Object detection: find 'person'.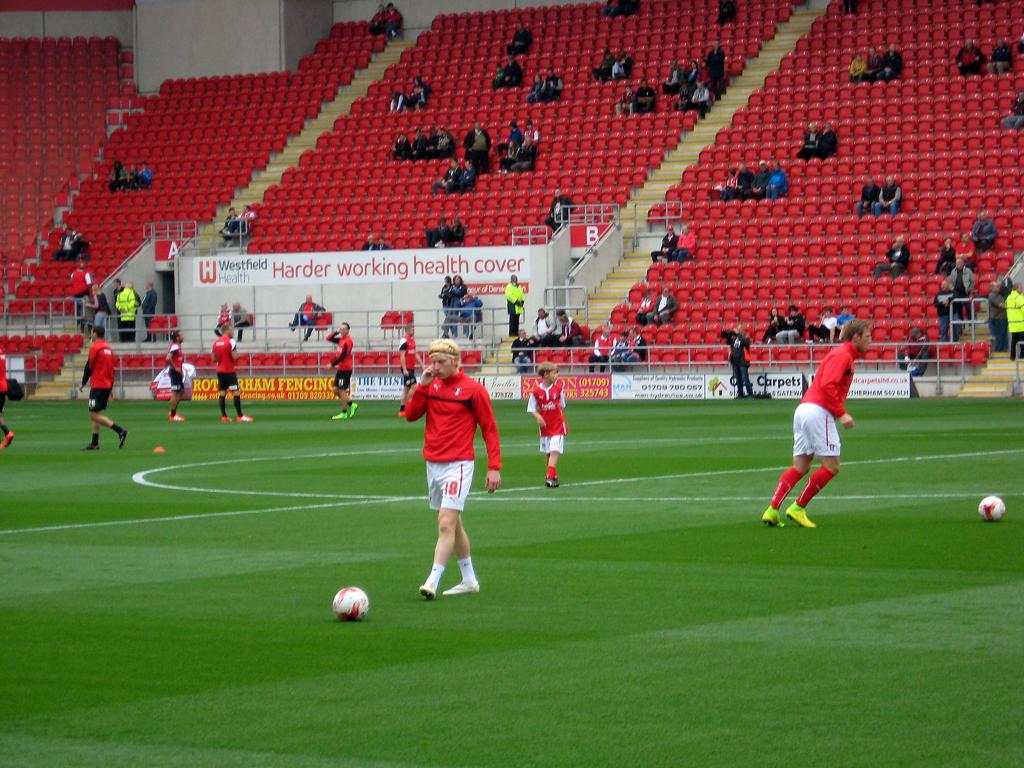
bbox=[290, 295, 326, 344].
